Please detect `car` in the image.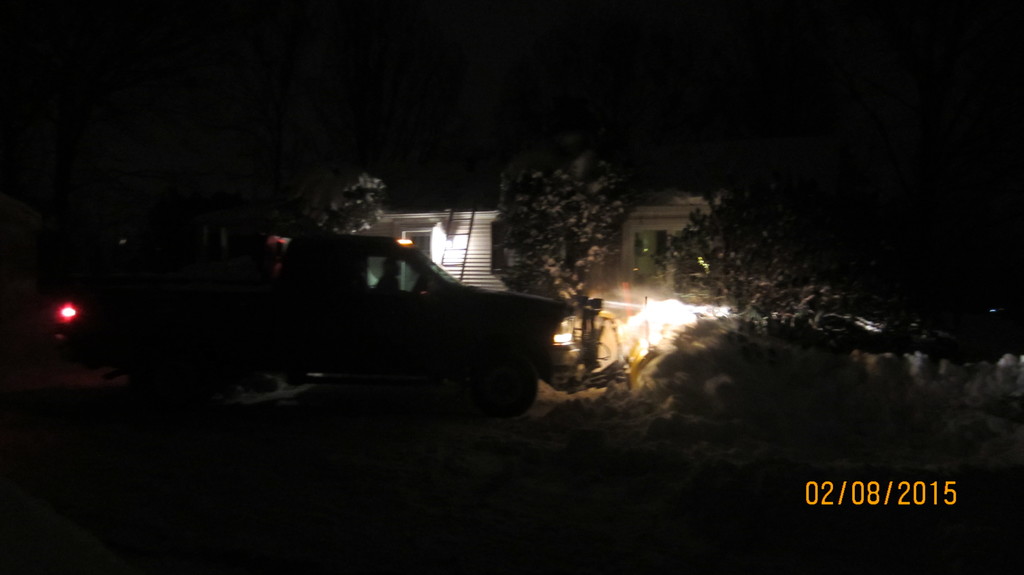
104:220:599:411.
